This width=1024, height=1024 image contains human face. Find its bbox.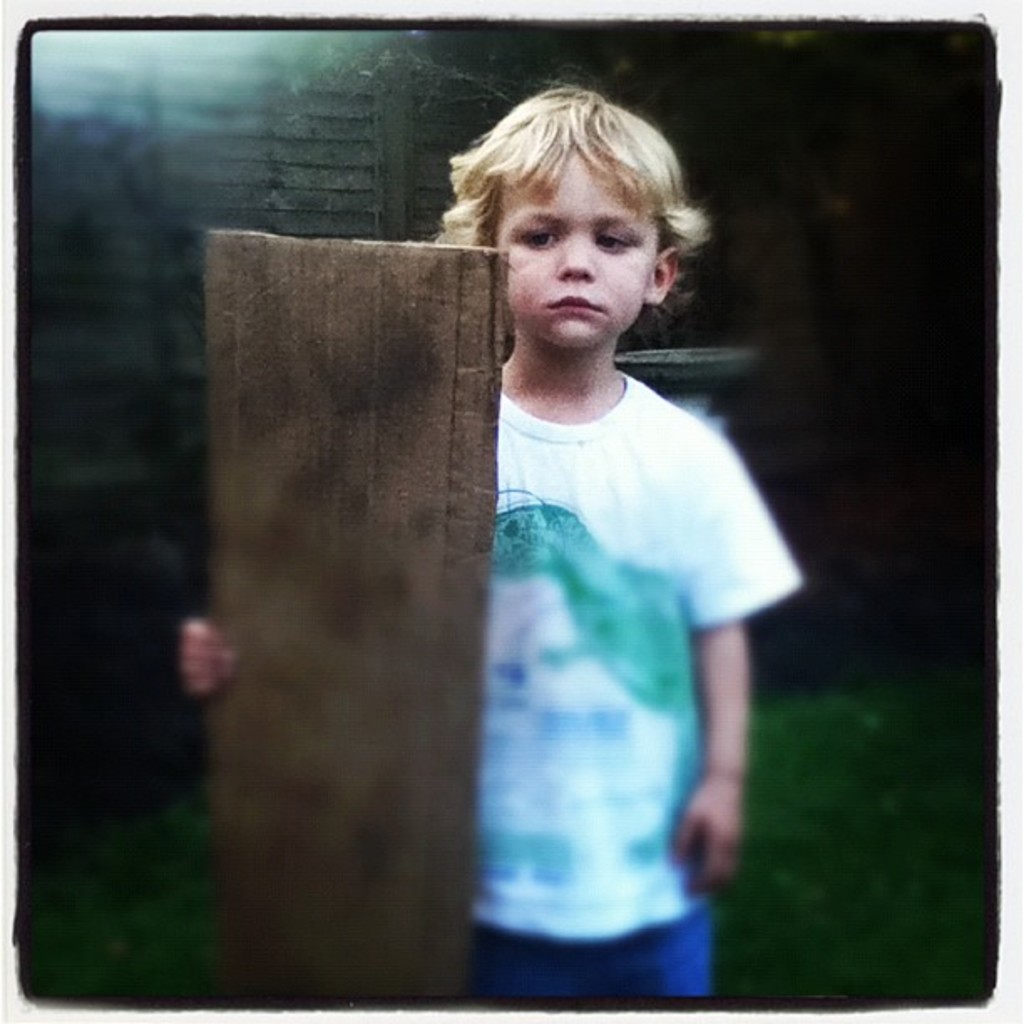
select_region(495, 151, 663, 356).
